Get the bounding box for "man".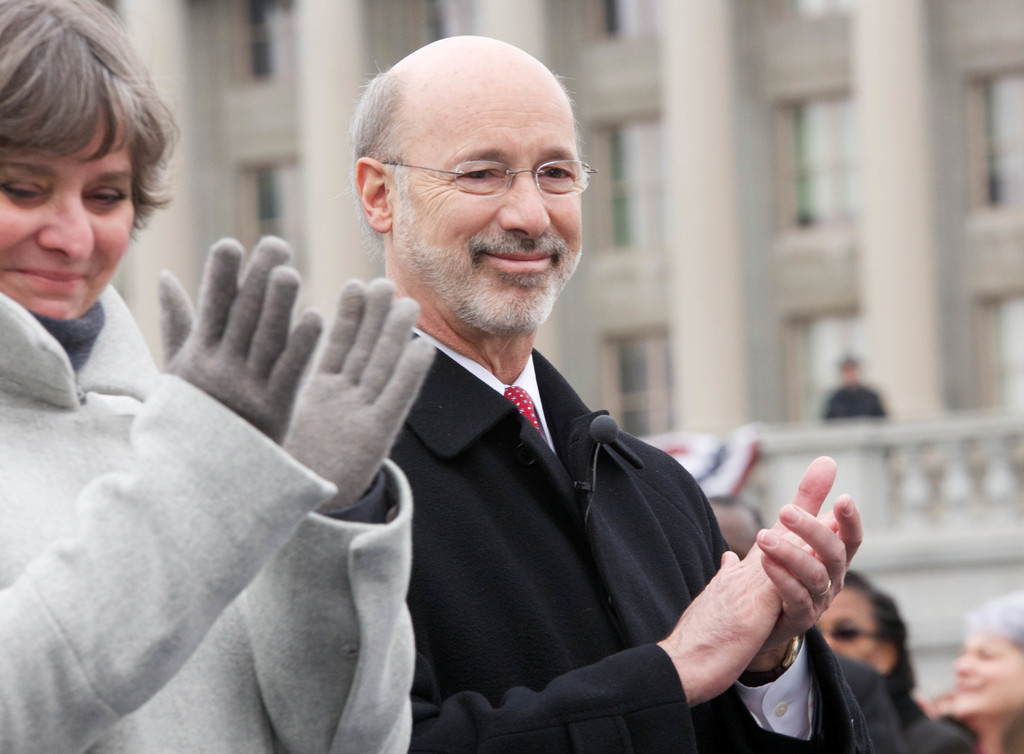
<bbox>700, 500, 765, 562</bbox>.
